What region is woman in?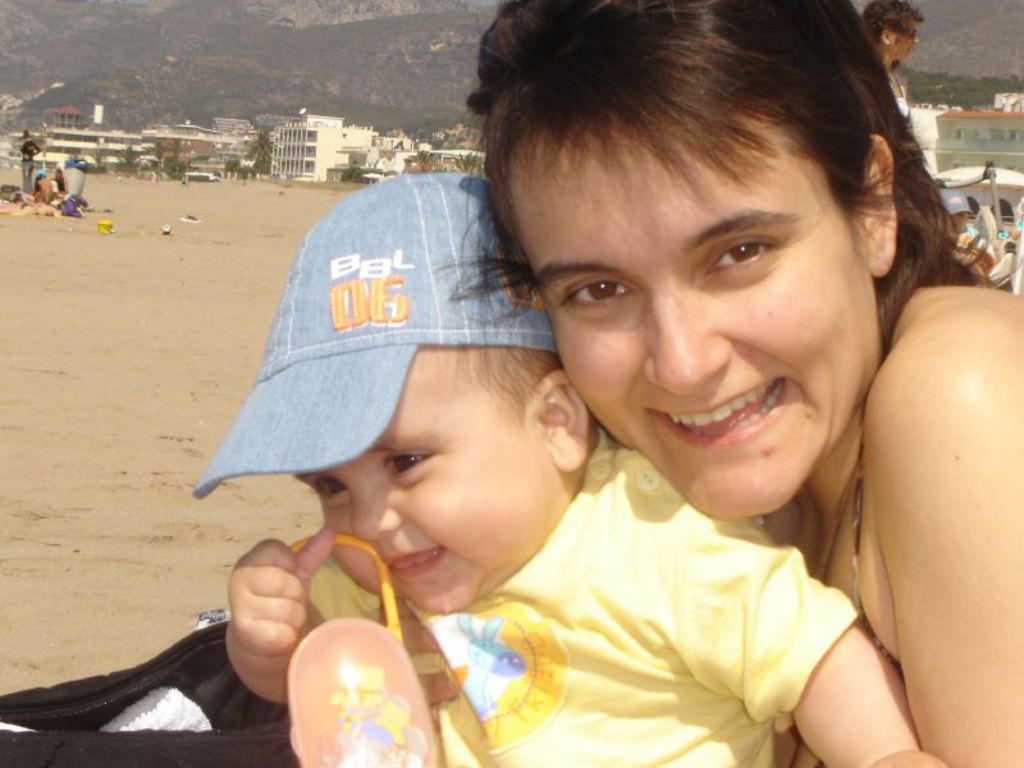
361, 12, 991, 762.
